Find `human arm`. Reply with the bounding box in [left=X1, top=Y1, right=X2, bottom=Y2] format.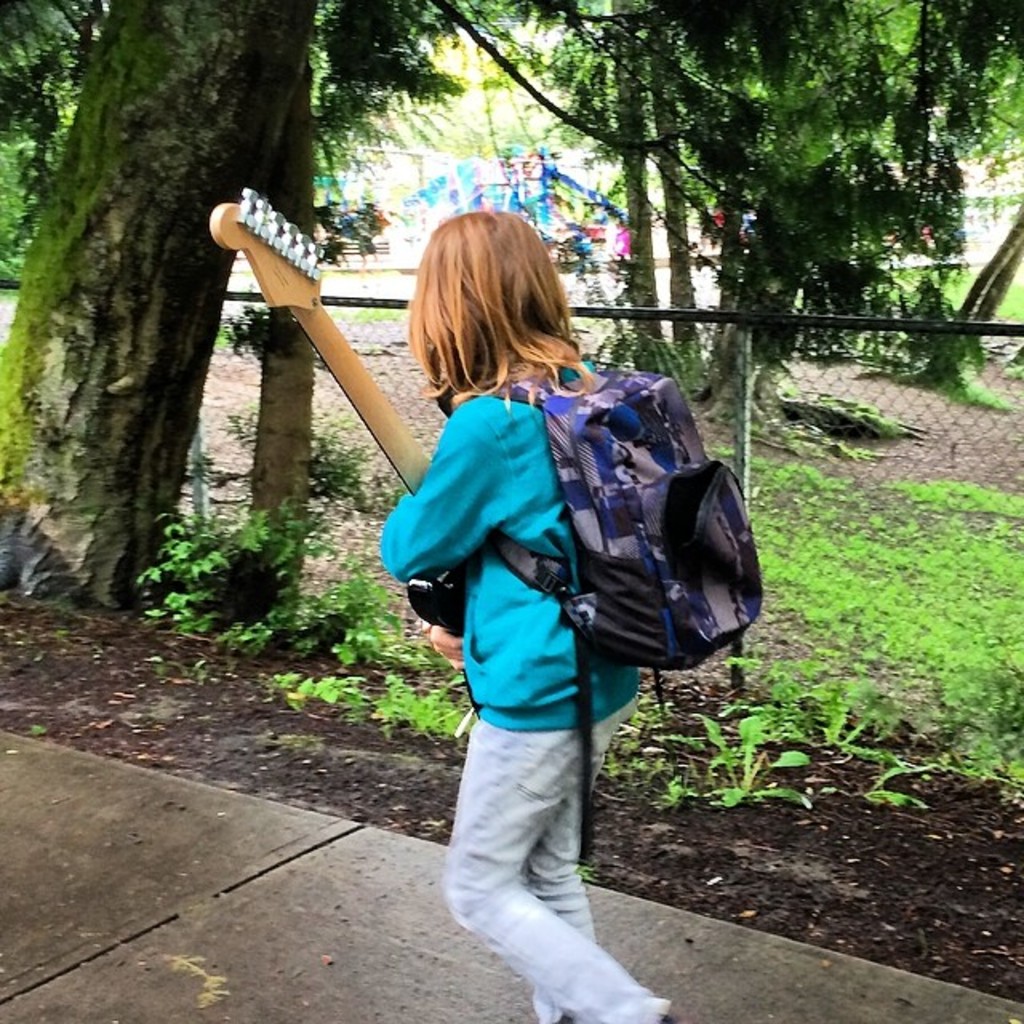
[left=397, top=424, right=490, bottom=594].
